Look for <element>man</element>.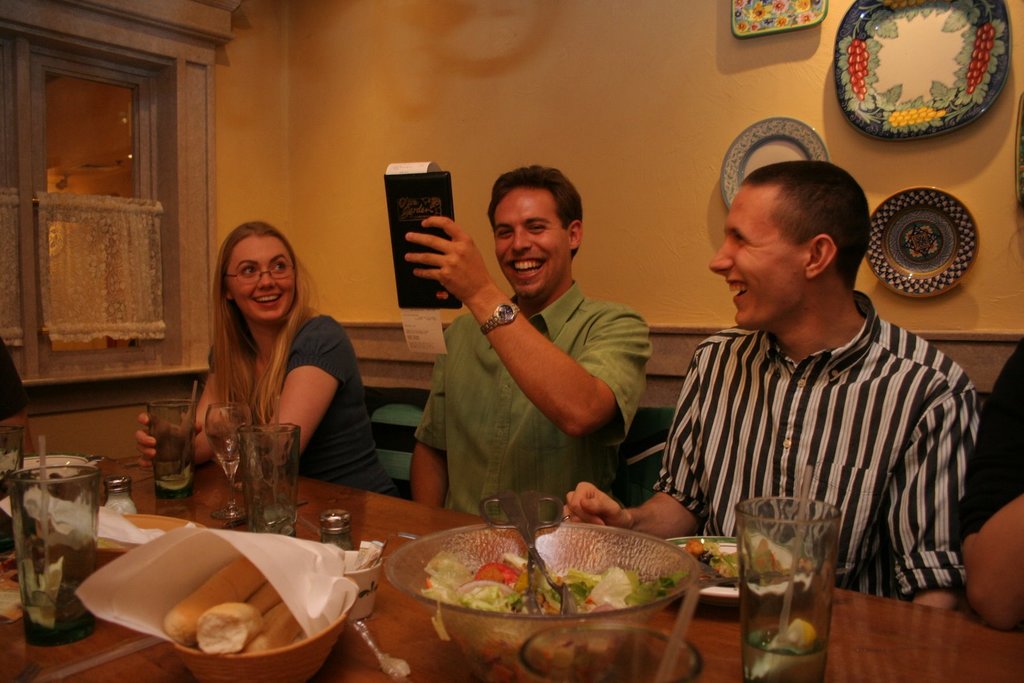
Found: [x1=556, y1=159, x2=972, y2=611].
